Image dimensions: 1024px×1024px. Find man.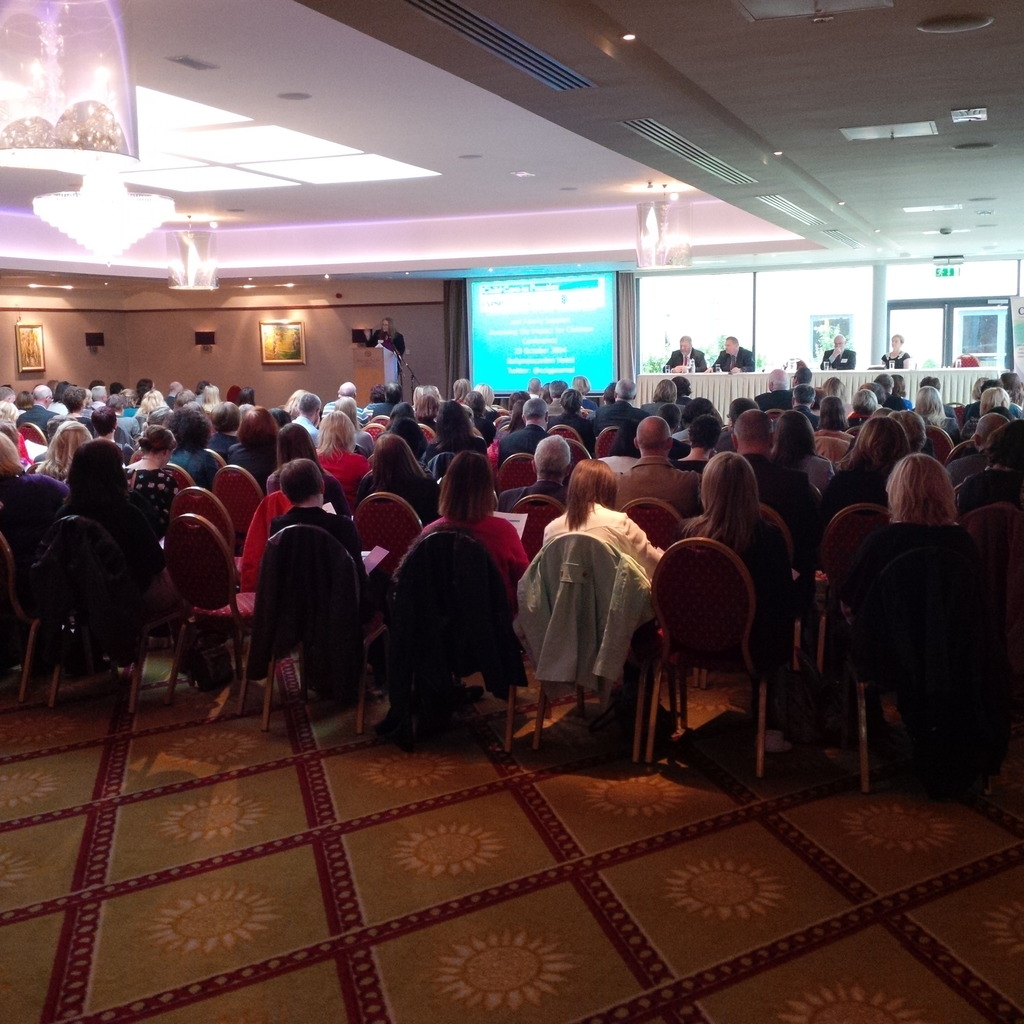
<box>812,325,857,367</box>.
